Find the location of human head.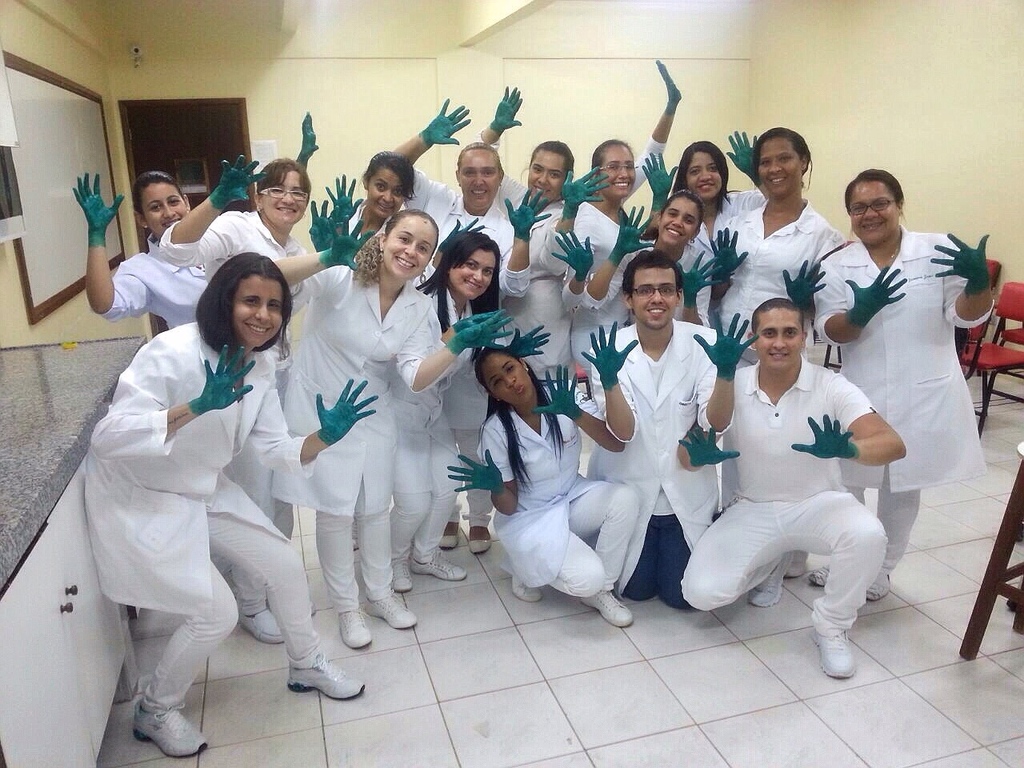
Location: pyautogui.locateOnScreen(753, 126, 810, 197).
